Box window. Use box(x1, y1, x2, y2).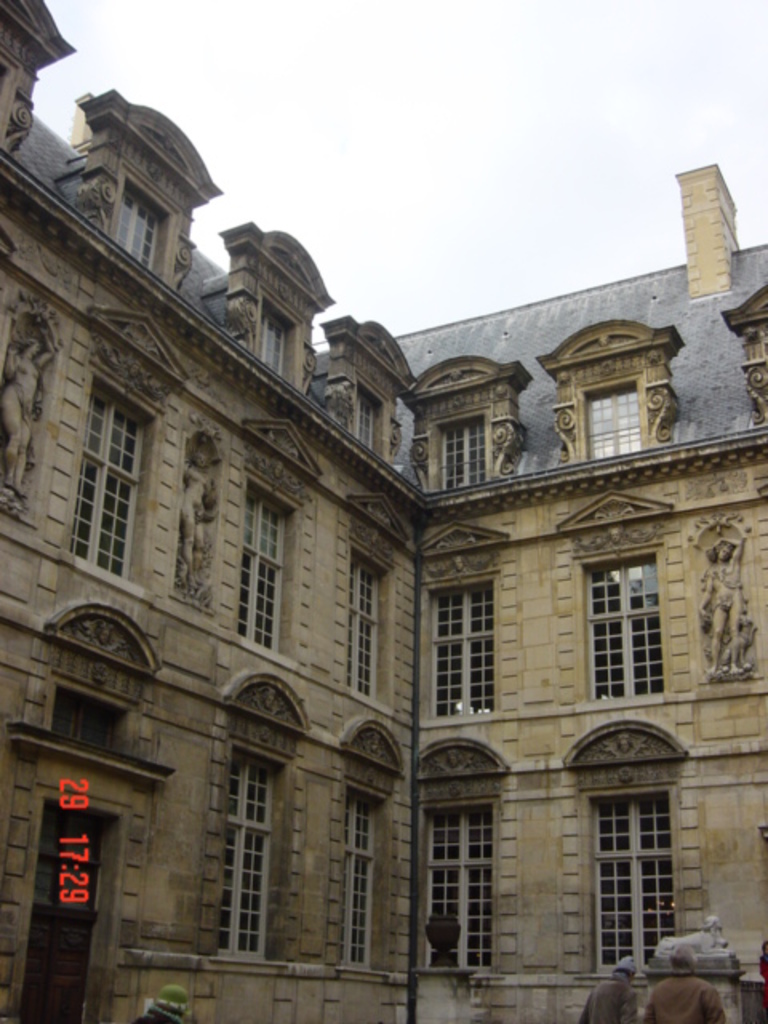
box(598, 803, 675, 970).
